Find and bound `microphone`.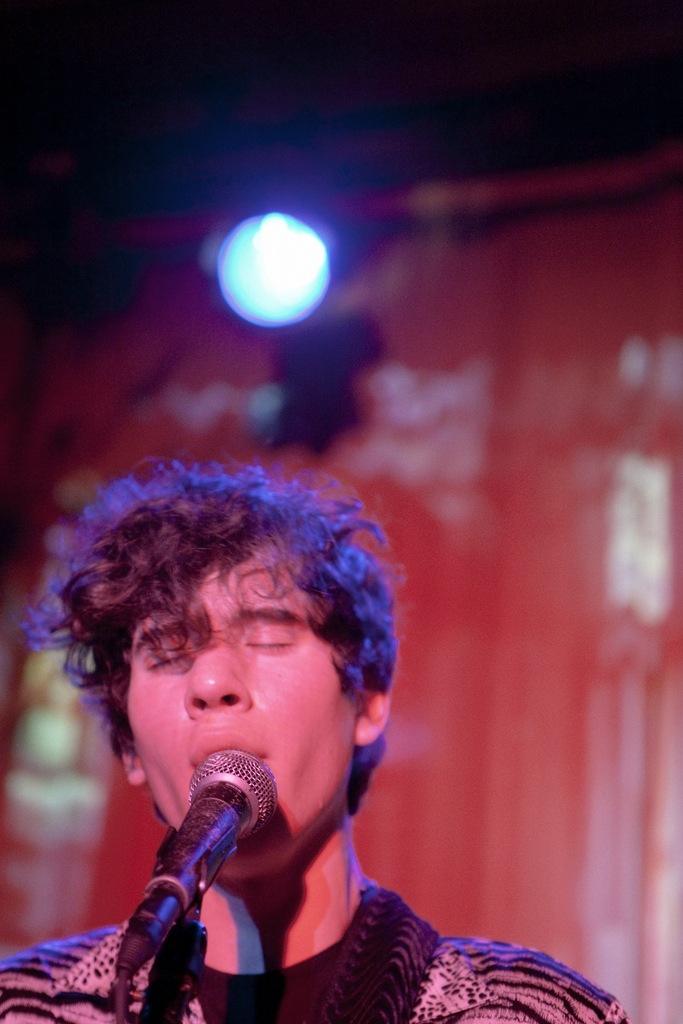
Bound: x1=119 y1=744 x2=281 y2=977.
